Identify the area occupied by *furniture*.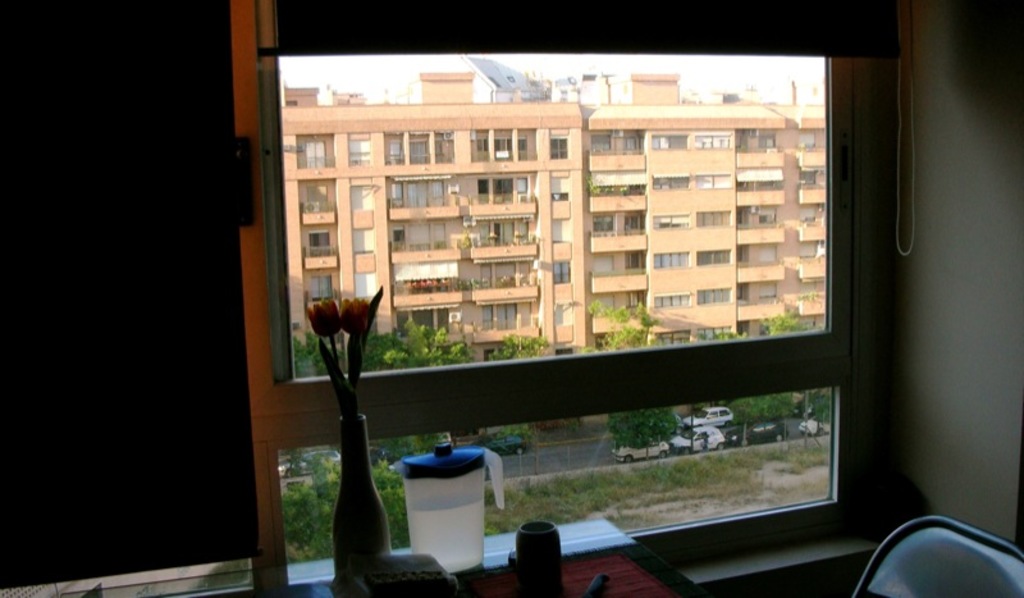
Area: bbox(849, 511, 1023, 597).
